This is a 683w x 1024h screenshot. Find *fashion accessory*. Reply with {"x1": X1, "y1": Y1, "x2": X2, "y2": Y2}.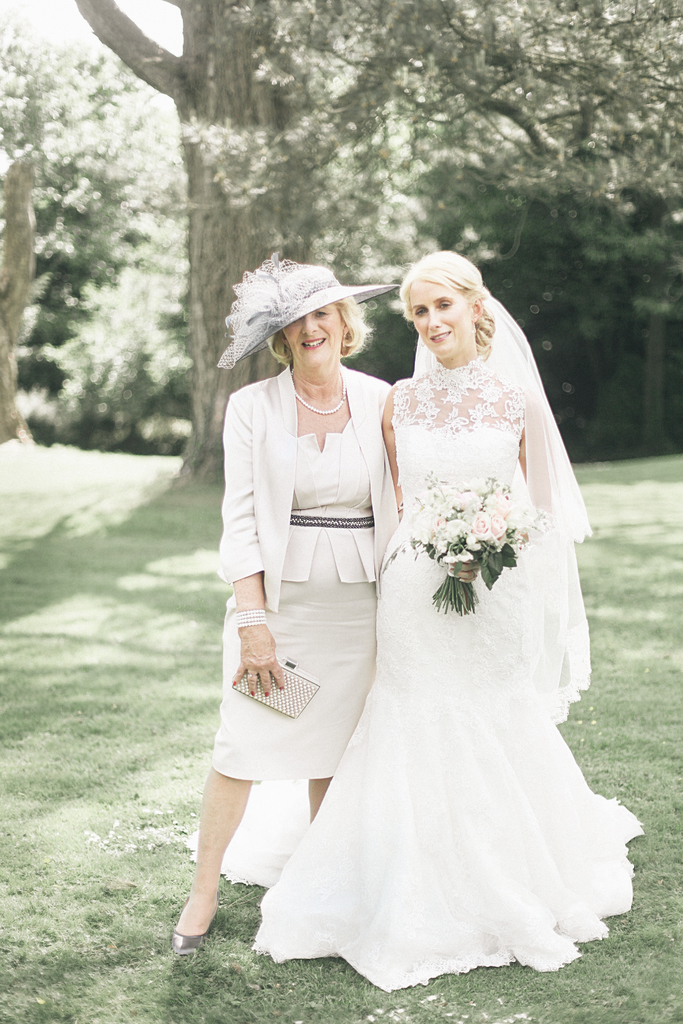
{"x1": 286, "y1": 514, "x2": 374, "y2": 535}.
